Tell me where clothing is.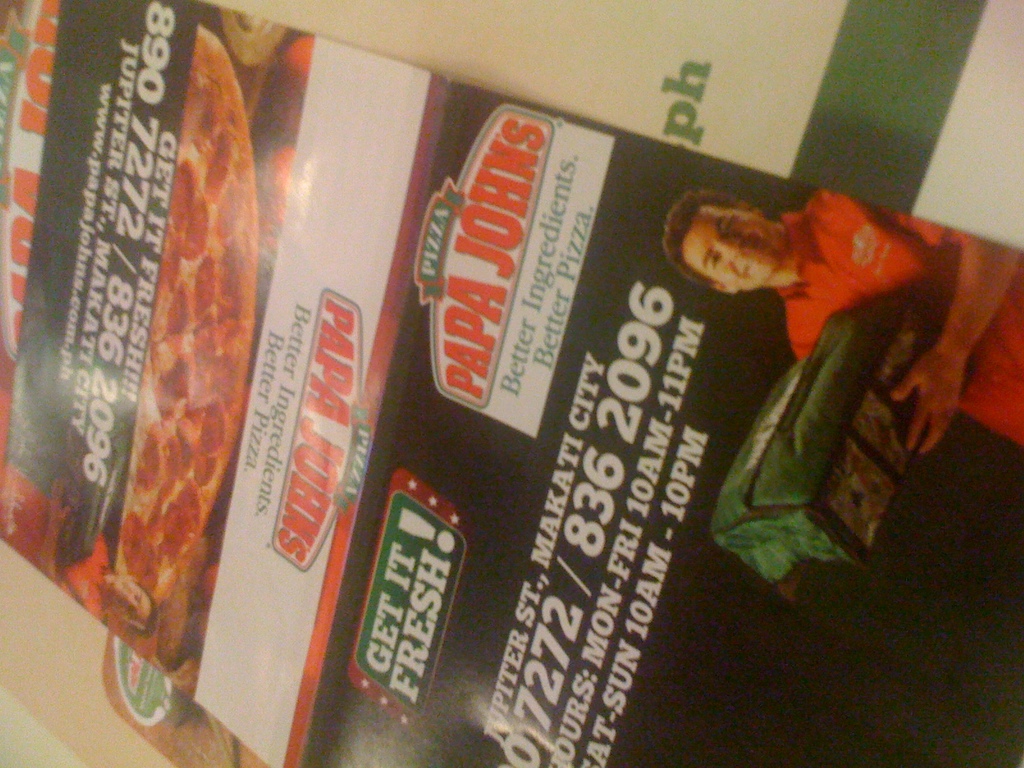
clothing is at box(774, 189, 1023, 446).
